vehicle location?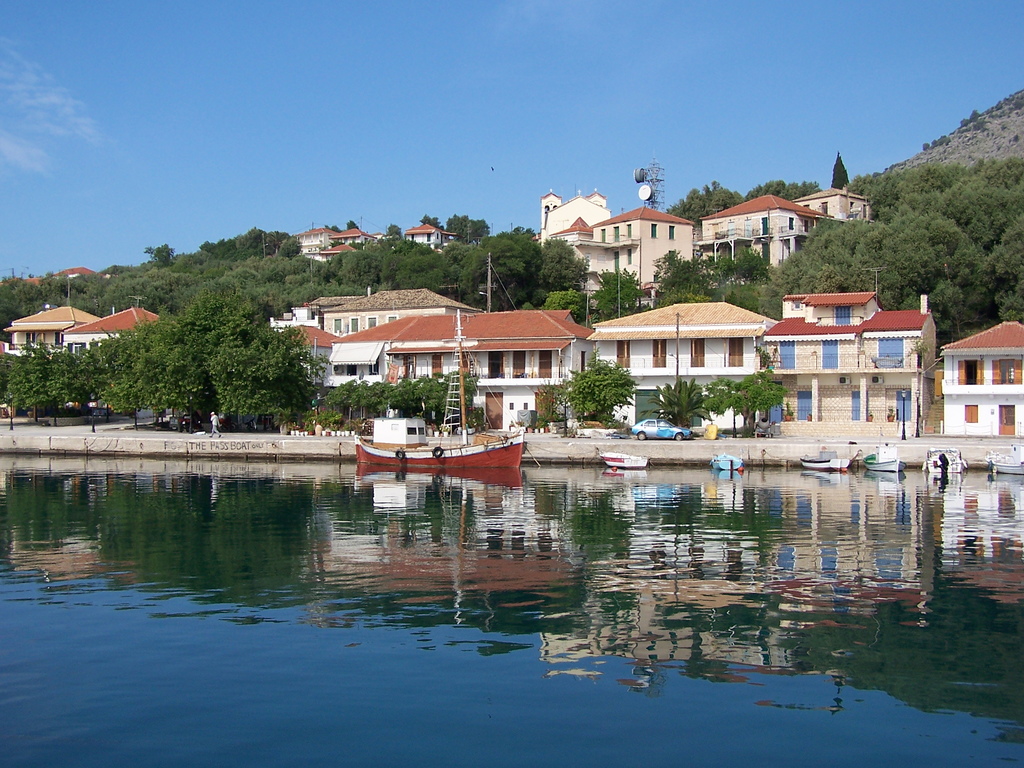
<bbox>623, 420, 697, 445</bbox>
